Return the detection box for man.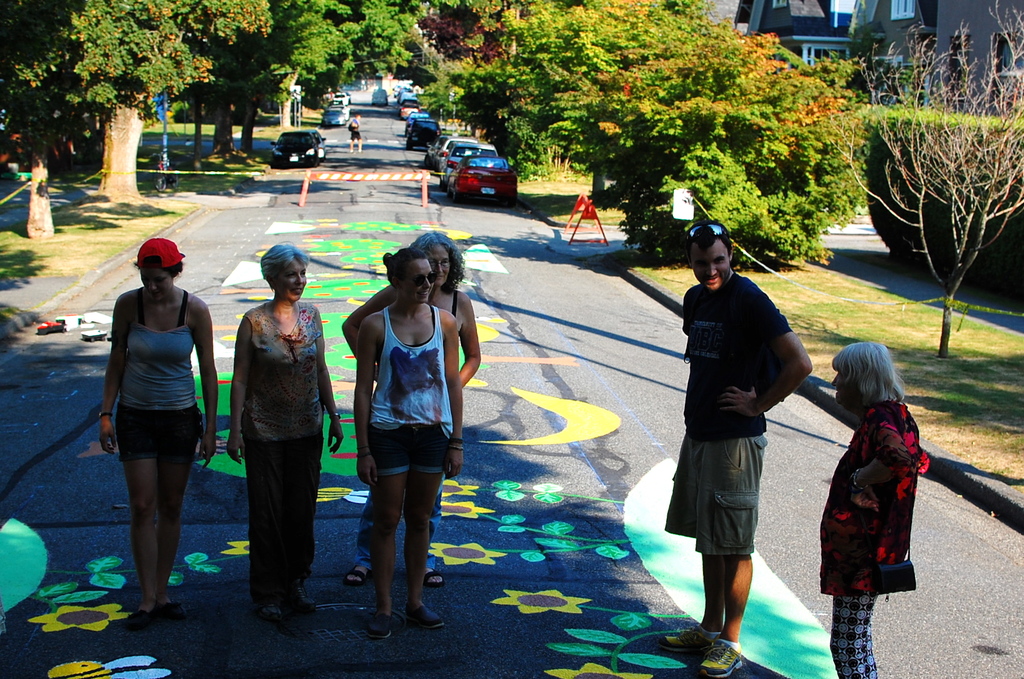
669, 216, 828, 646.
